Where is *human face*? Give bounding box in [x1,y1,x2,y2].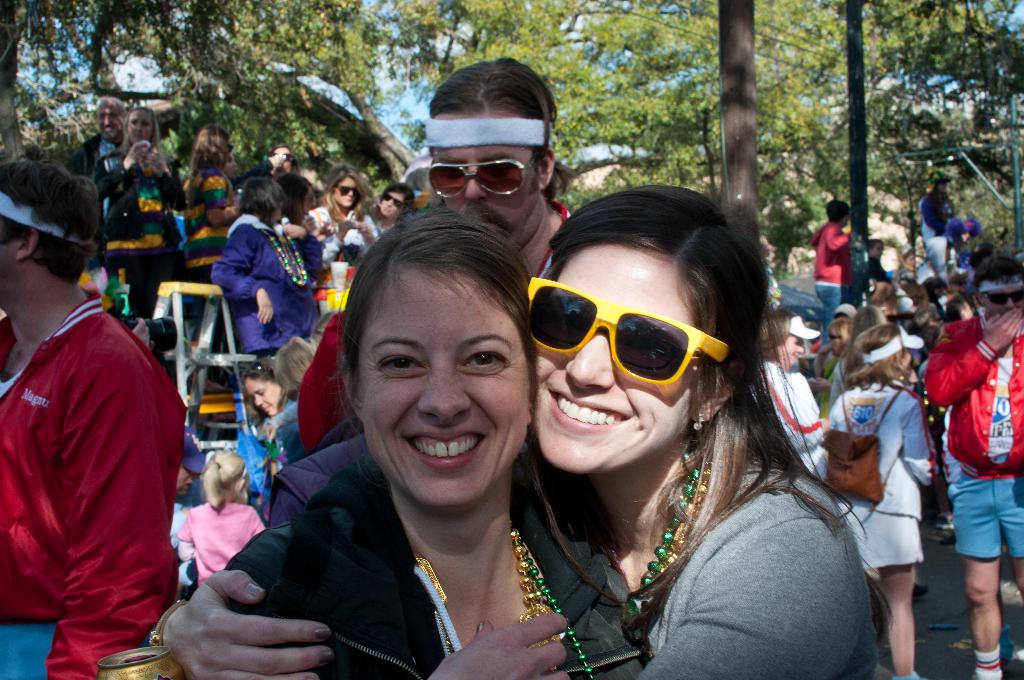
[903,347,913,380].
